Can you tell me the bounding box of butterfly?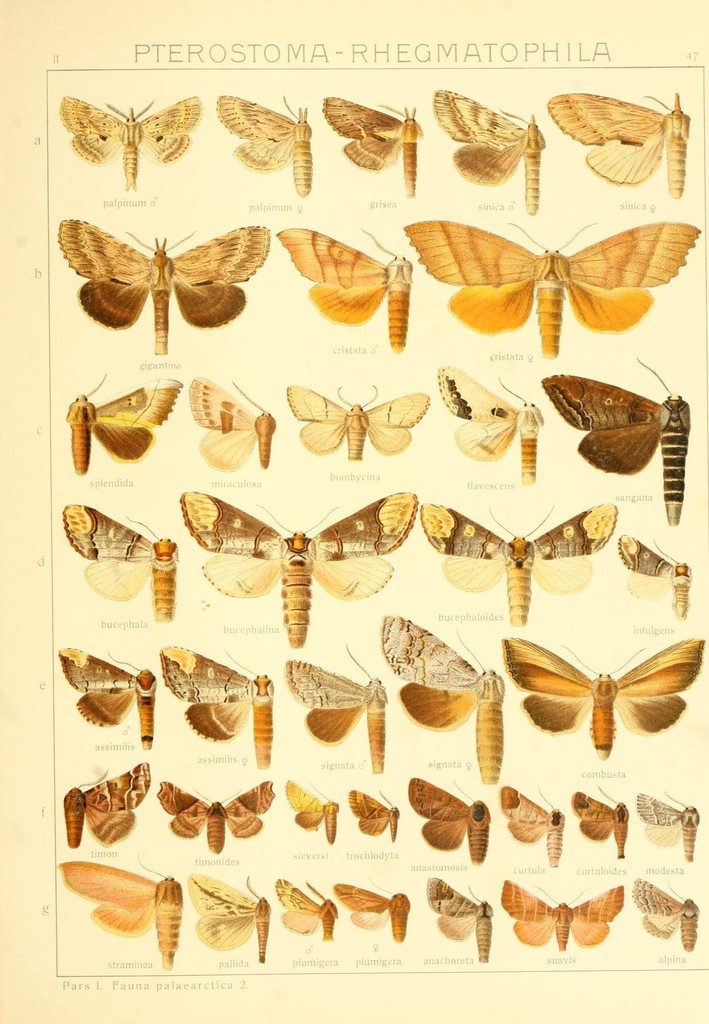
bbox(154, 643, 283, 771).
